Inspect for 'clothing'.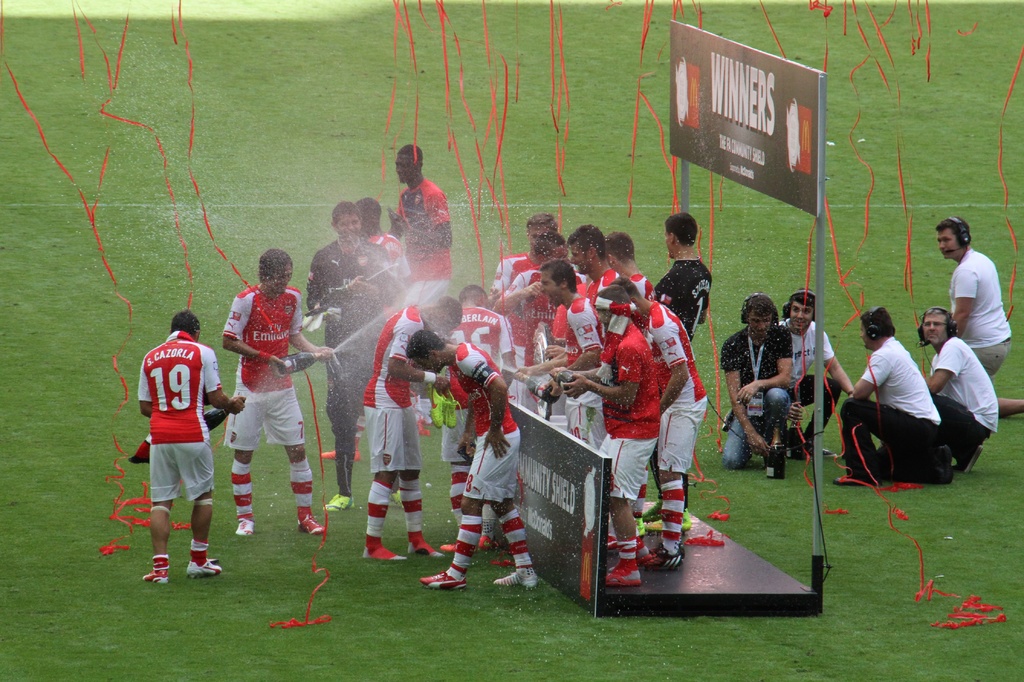
Inspection: bbox=(493, 253, 538, 276).
